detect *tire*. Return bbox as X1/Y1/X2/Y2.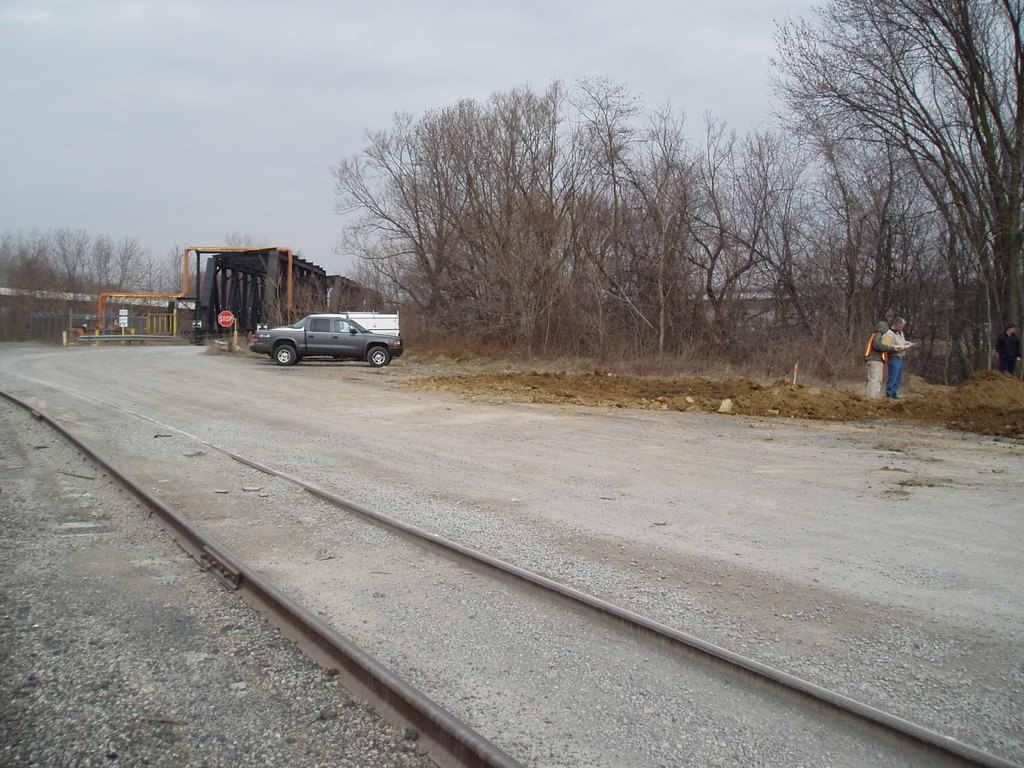
273/345/294/366.
